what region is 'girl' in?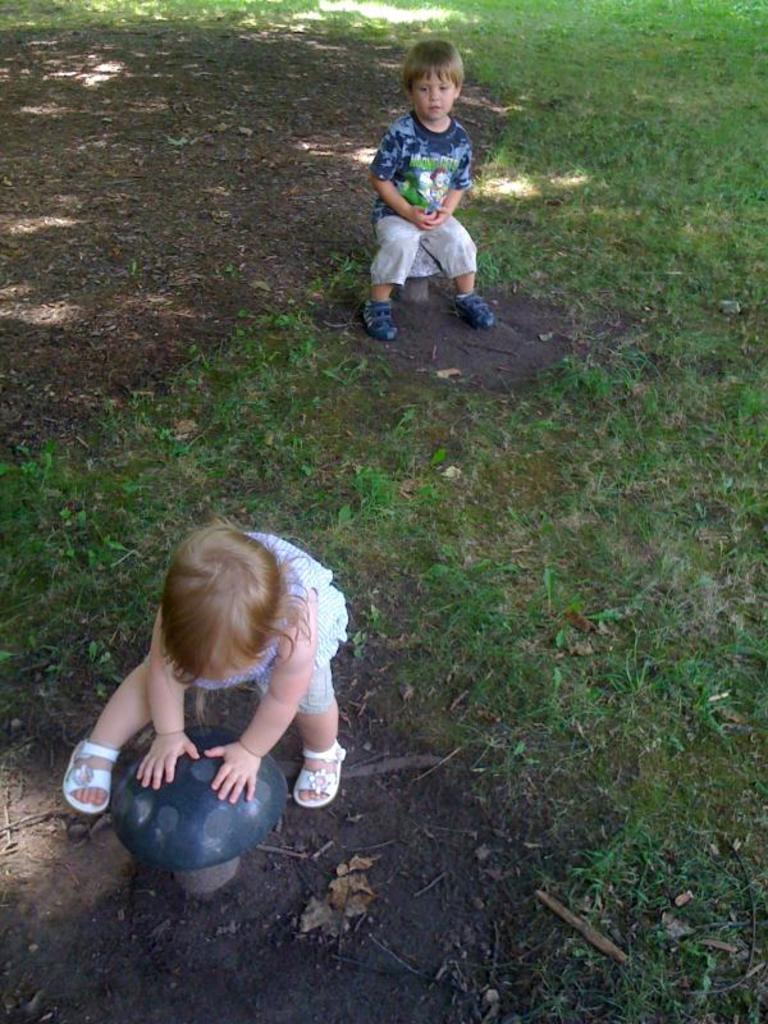
detection(64, 526, 340, 817).
